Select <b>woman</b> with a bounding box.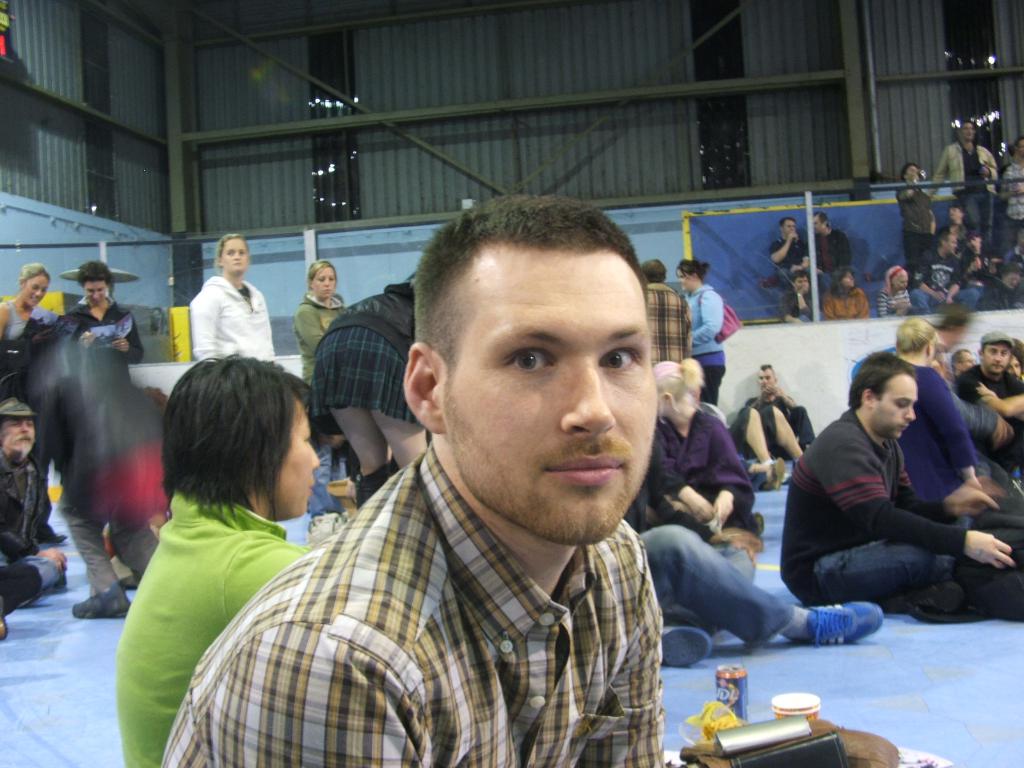
Rect(293, 259, 350, 389).
